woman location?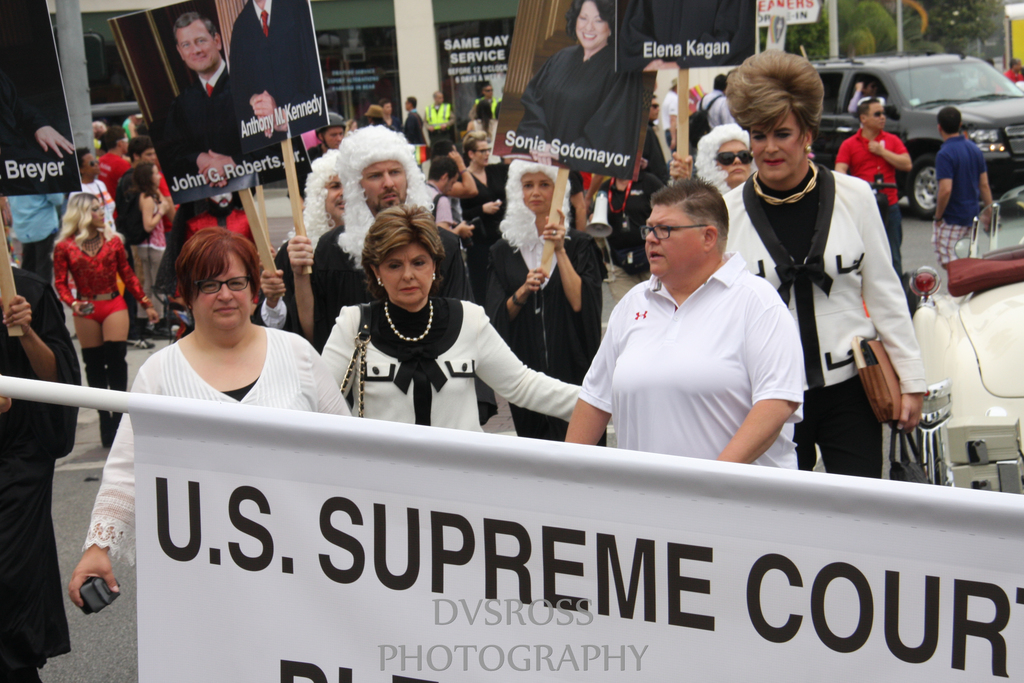
locate(729, 70, 925, 507)
